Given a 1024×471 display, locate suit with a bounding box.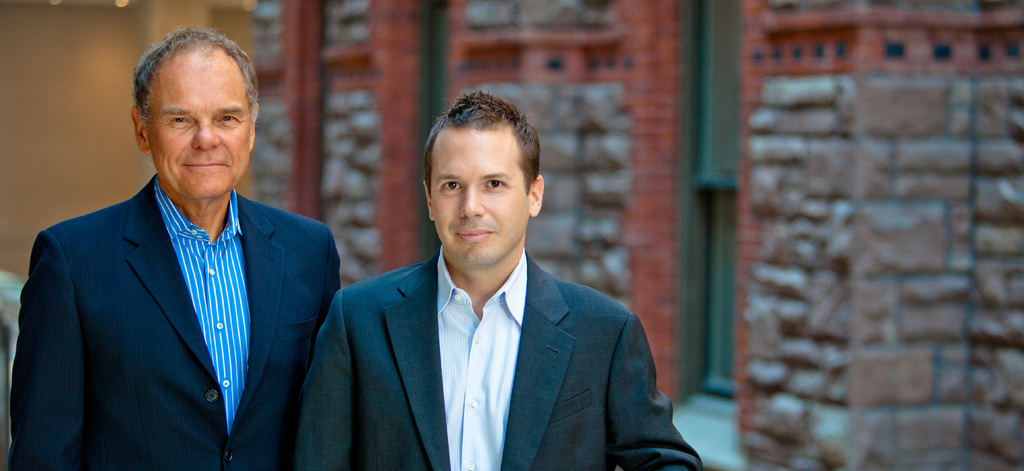
Located: Rect(290, 233, 710, 470).
